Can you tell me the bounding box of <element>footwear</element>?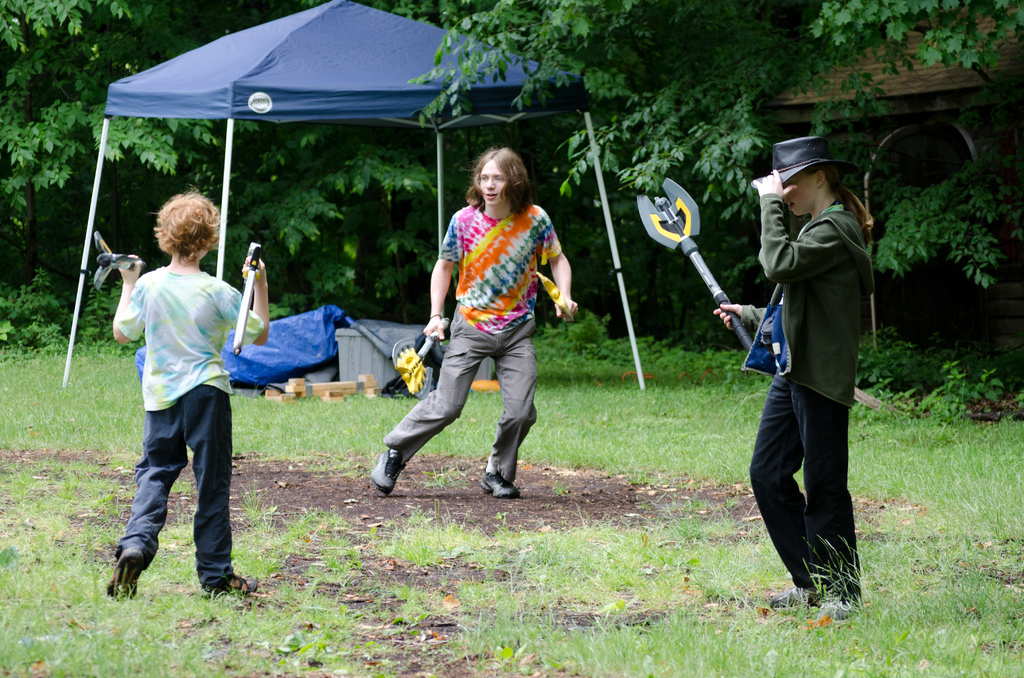
<bbox>767, 580, 813, 611</bbox>.
